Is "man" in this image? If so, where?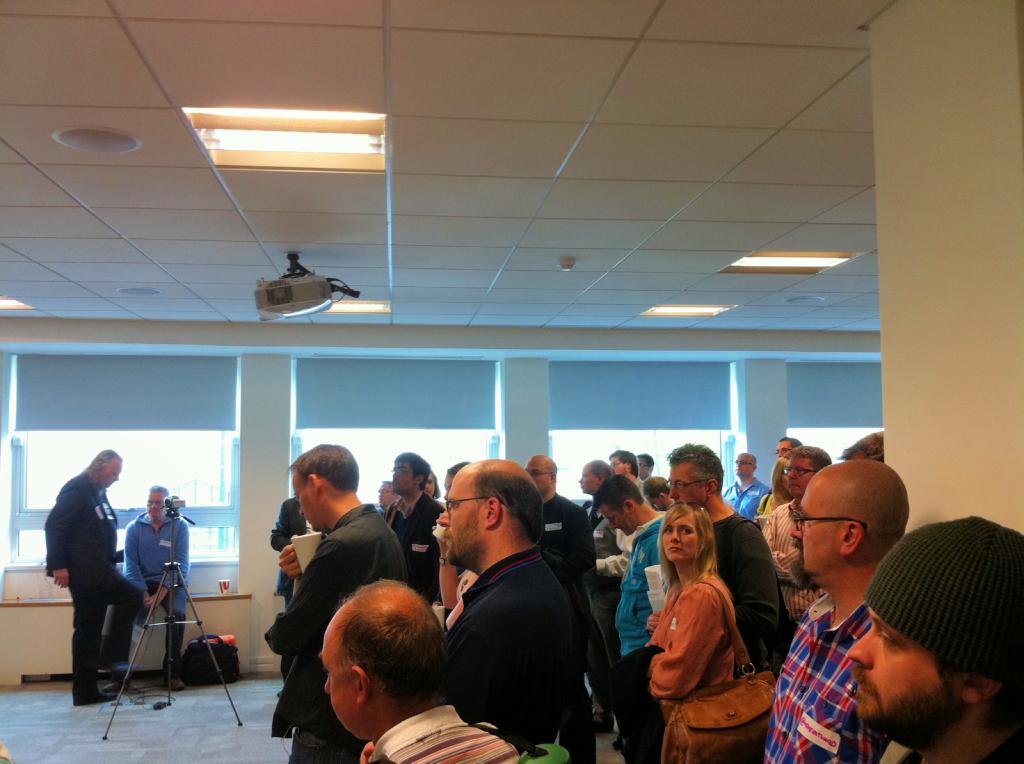
Yes, at 440 461 586 749.
